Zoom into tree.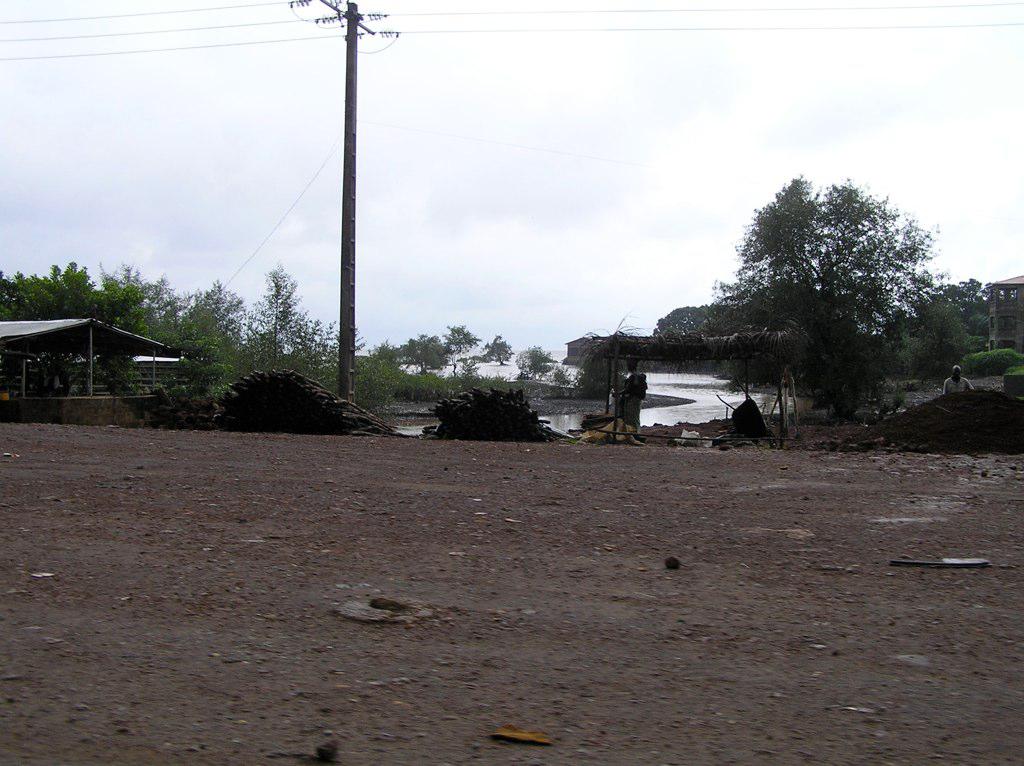
Zoom target: crop(652, 303, 786, 343).
